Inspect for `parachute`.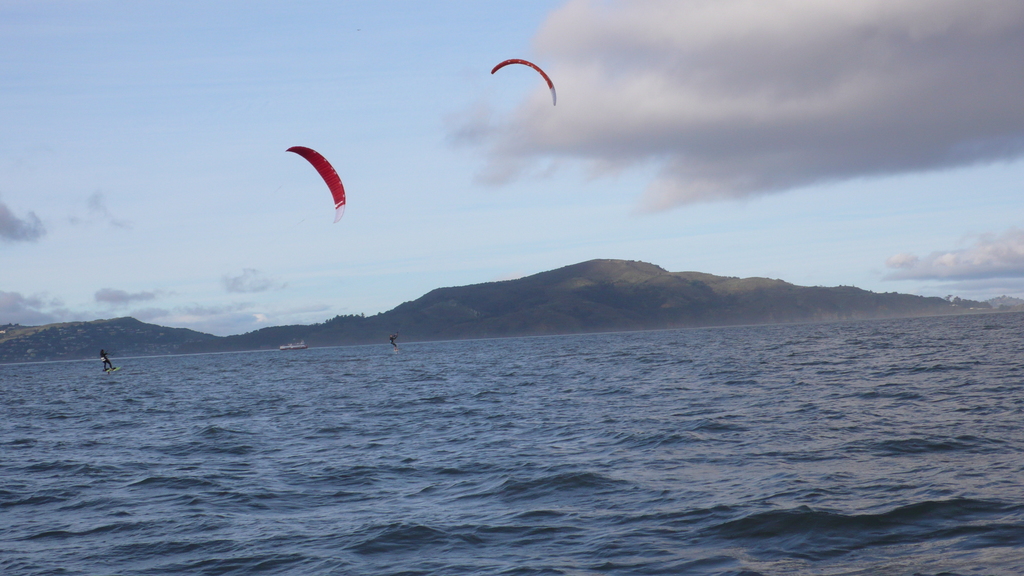
Inspection: {"left": 492, "top": 56, "right": 560, "bottom": 106}.
